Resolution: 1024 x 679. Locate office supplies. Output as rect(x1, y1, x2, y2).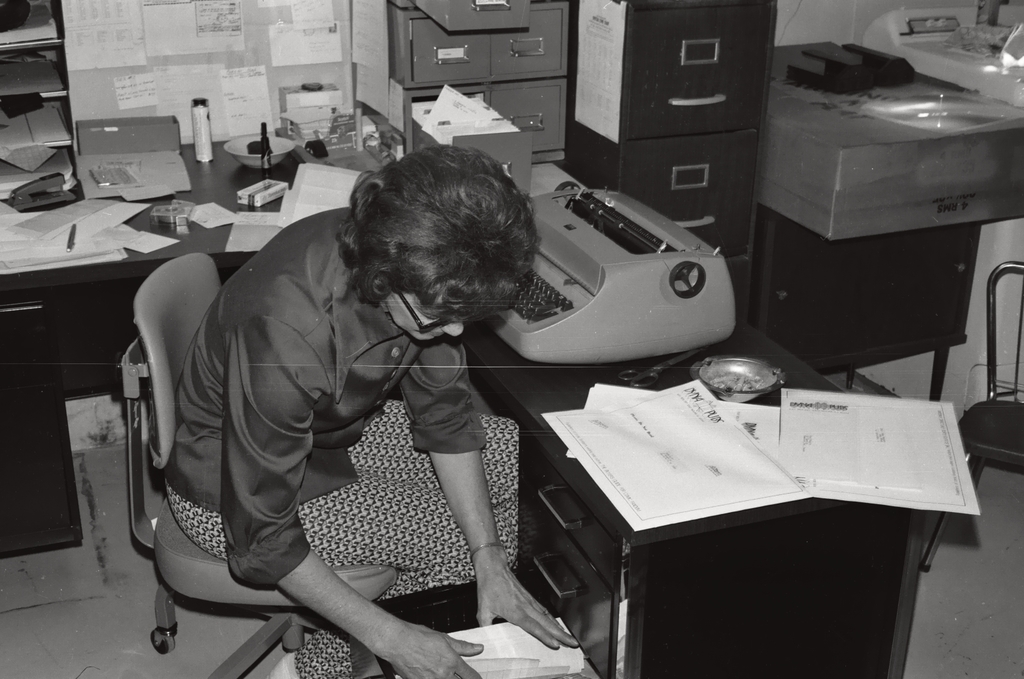
rect(164, 191, 191, 238).
